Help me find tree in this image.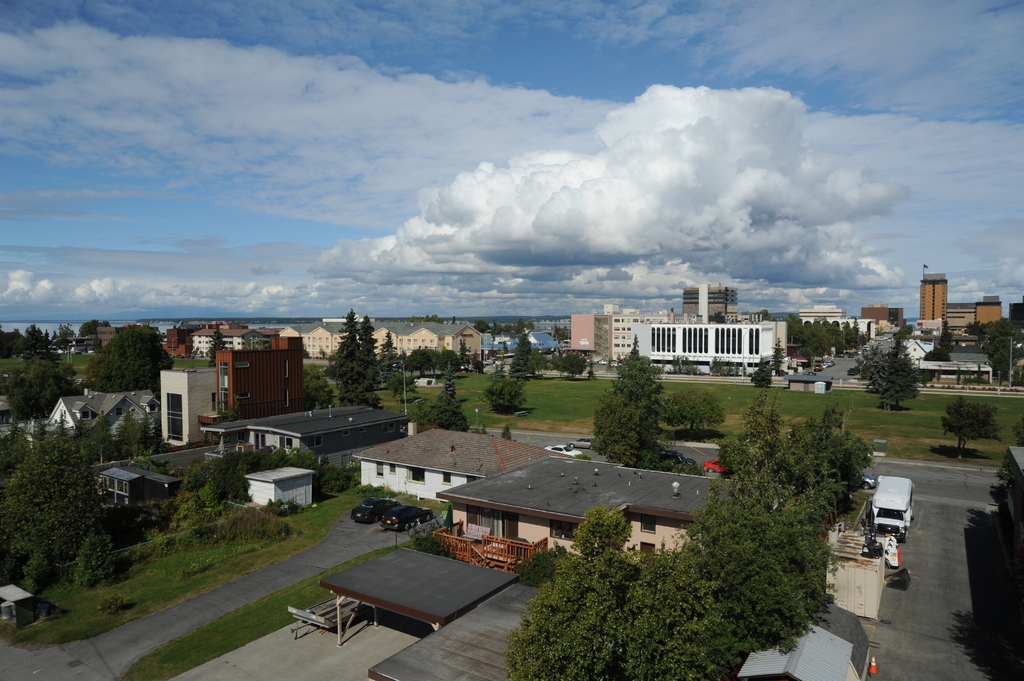
Found it: x1=347, y1=310, x2=377, y2=408.
